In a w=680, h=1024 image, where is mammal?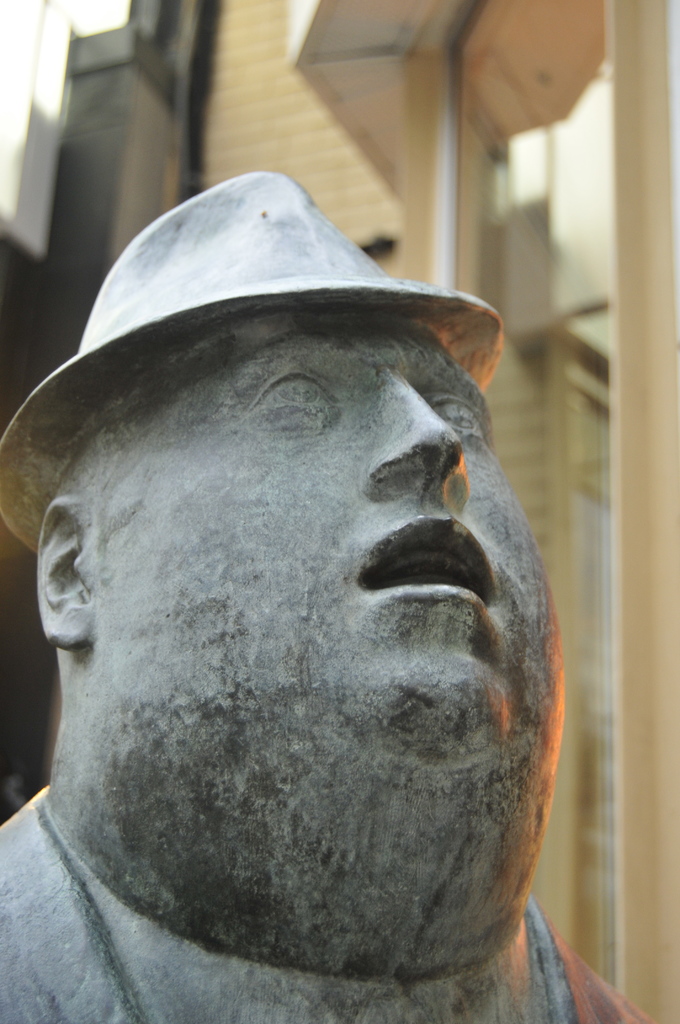
<bbox>0, 210, 607, 1023</bbox>.
